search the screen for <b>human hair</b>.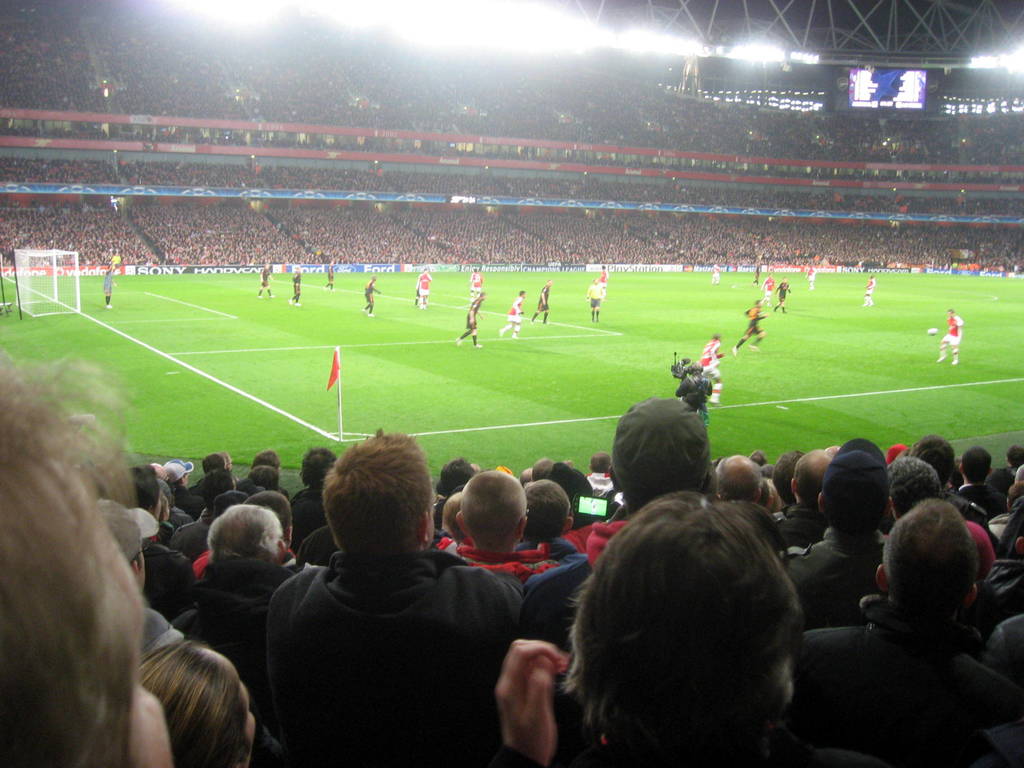
Found at detection(250, 447, 282, 468).
